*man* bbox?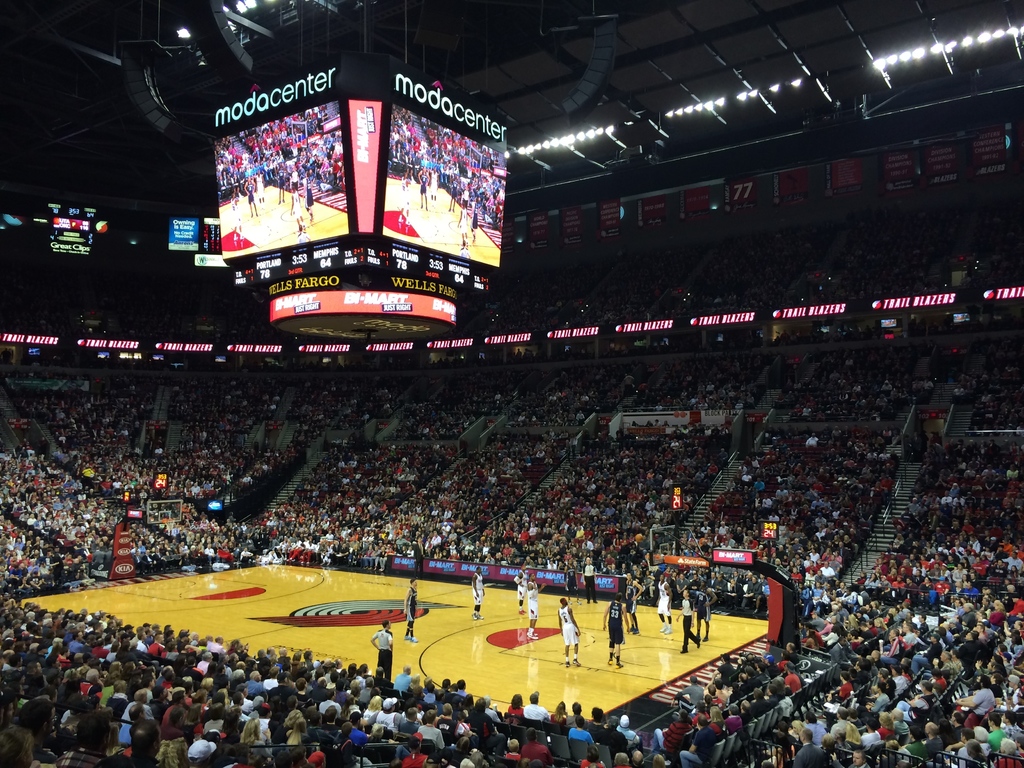
box=[602, 590, 629, 668]
